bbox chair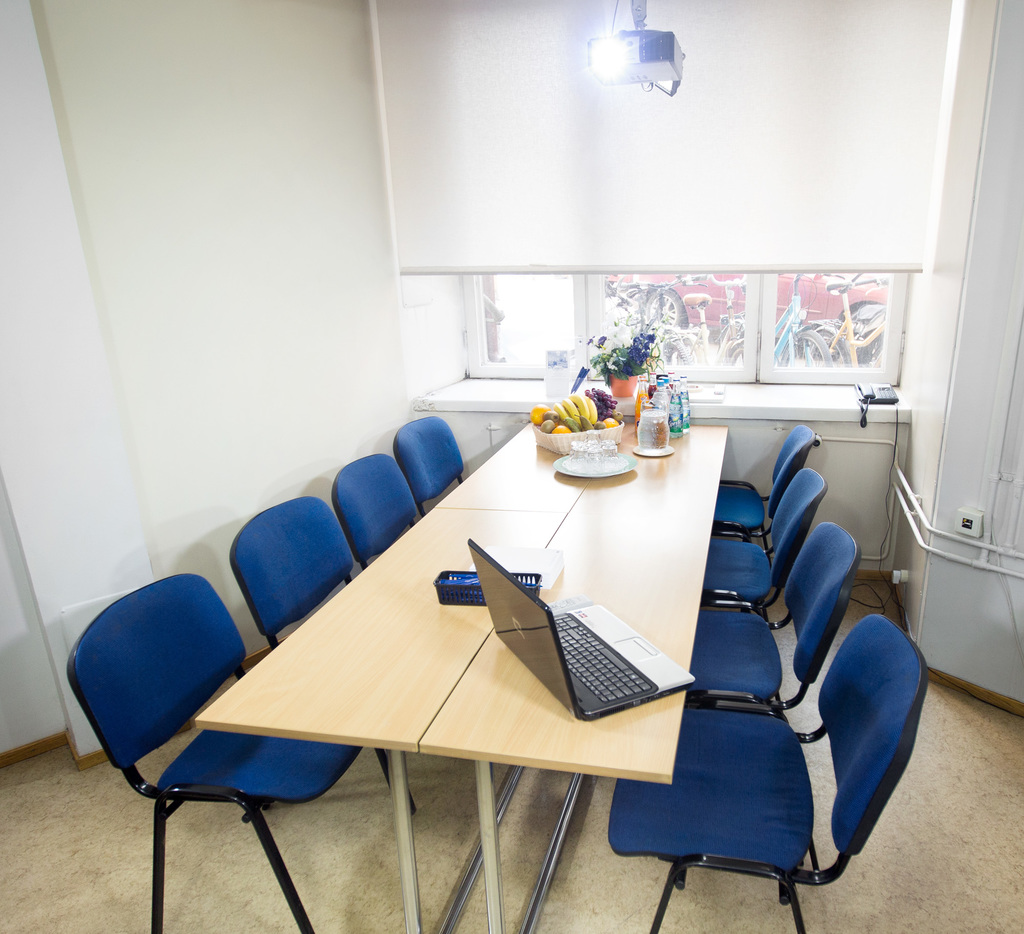
{"x1": 331, "y1": 451, "x2": 425, "y2": 572}
